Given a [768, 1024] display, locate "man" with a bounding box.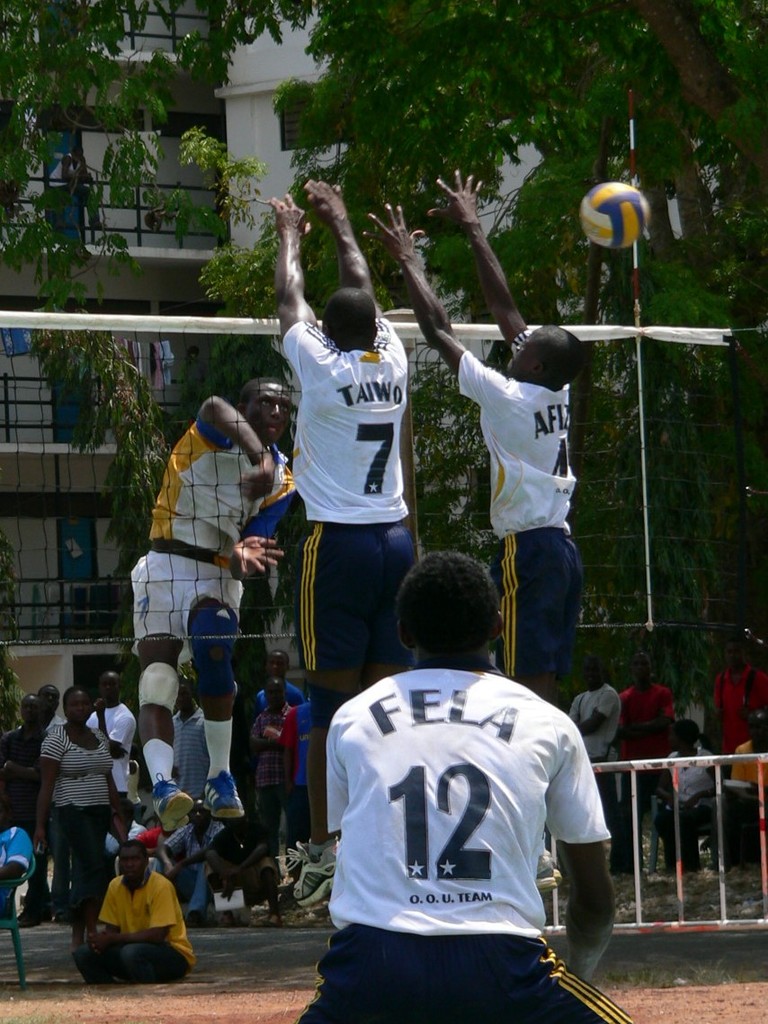
Located: 39:683:60:725.
